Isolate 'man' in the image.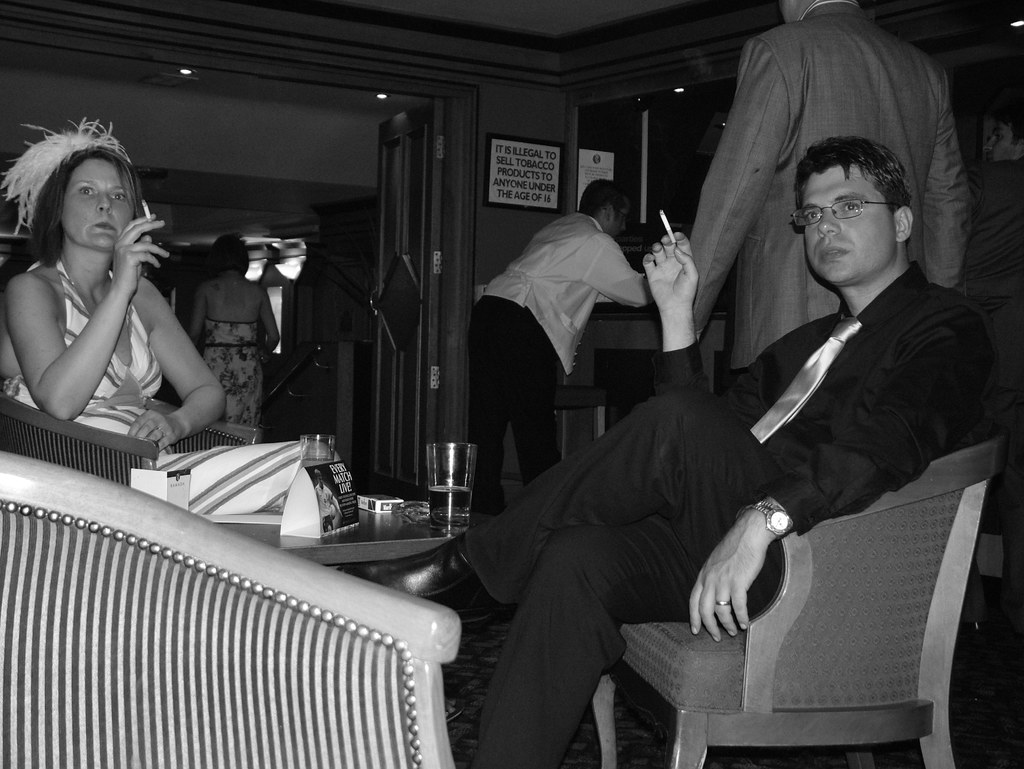
Isolated region: (963,108,1023,376).
